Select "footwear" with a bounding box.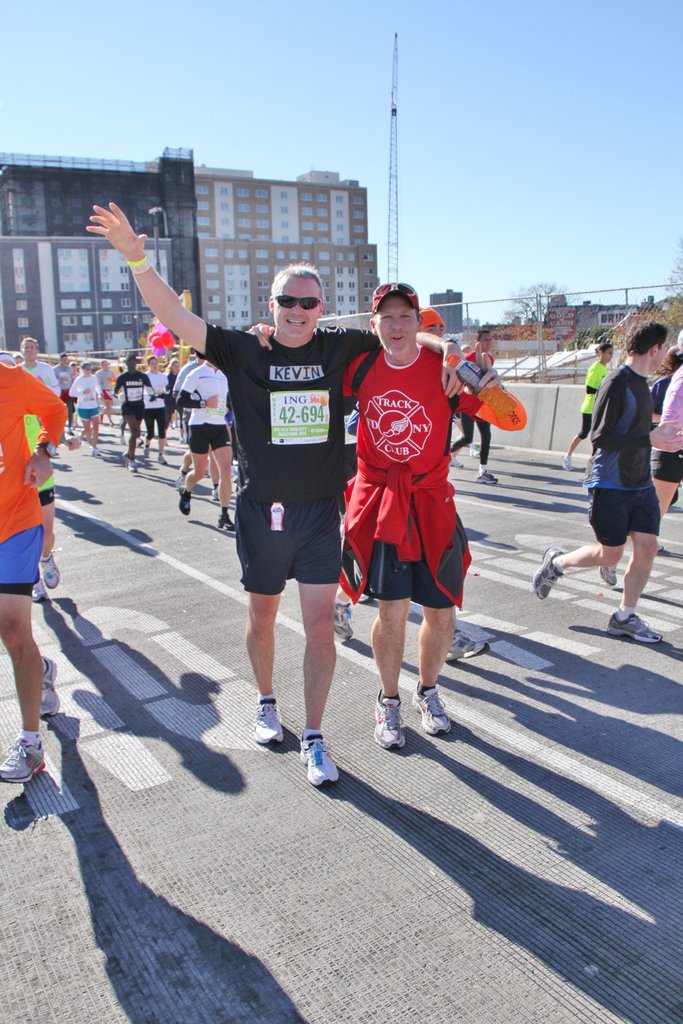
(216, 515, 236, 533).
